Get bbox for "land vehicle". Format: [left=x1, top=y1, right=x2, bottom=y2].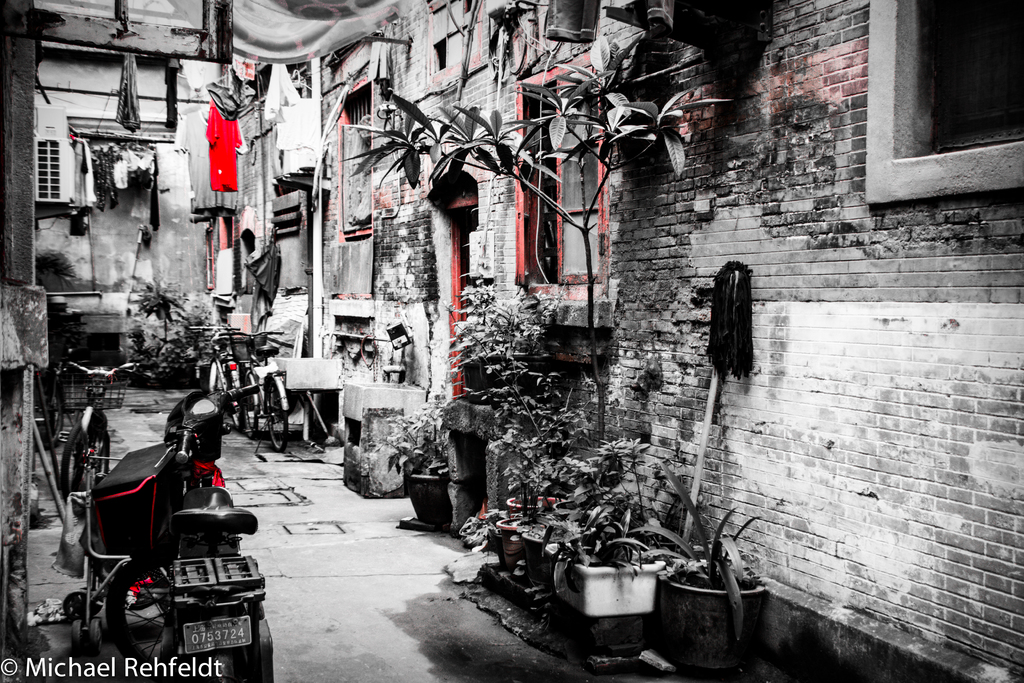
[left=42, top=438, right=276, bottom=682].
